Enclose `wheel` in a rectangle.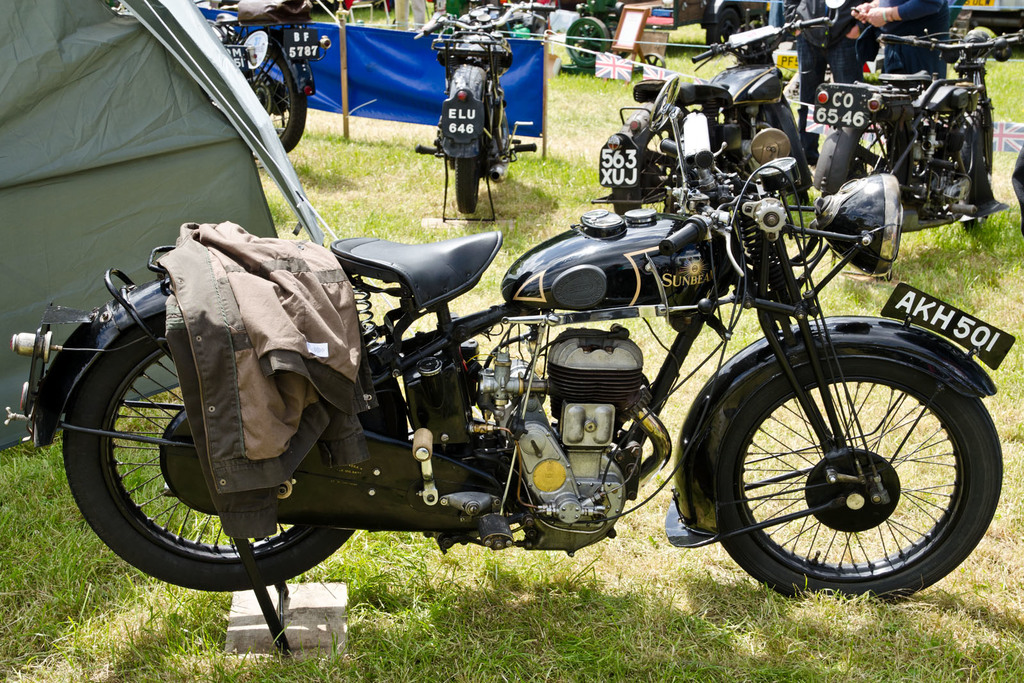
[x1=810, y1=118, x2=922, y2=220].
